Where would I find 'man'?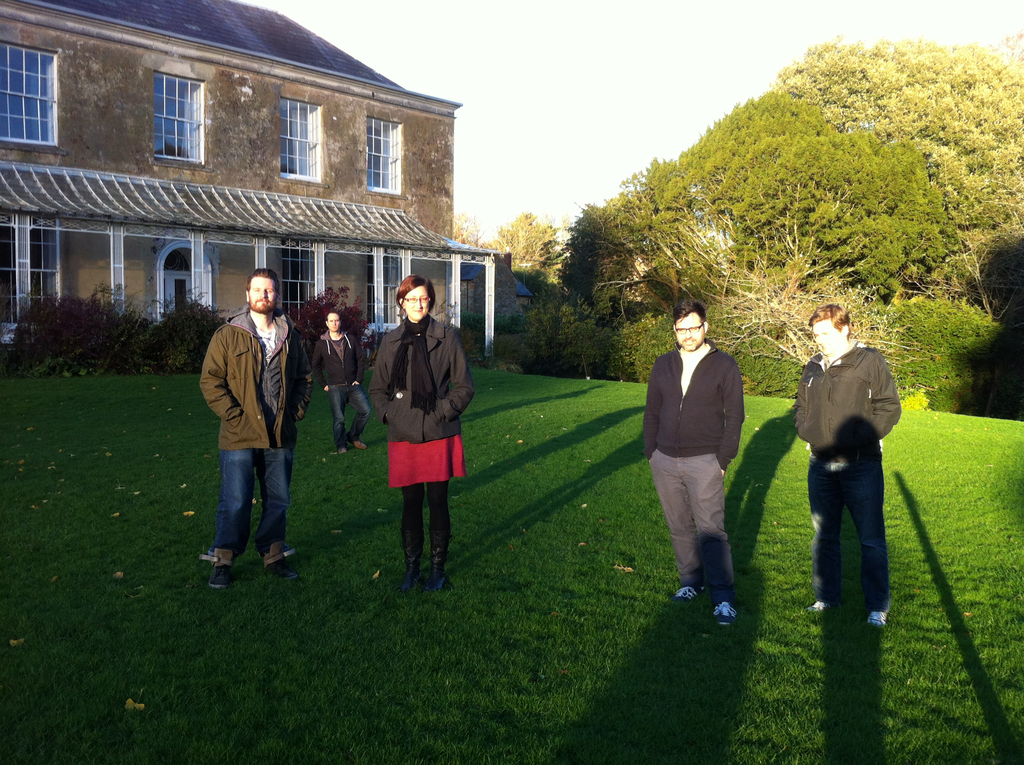
At region(309, 317, 370, 456).
